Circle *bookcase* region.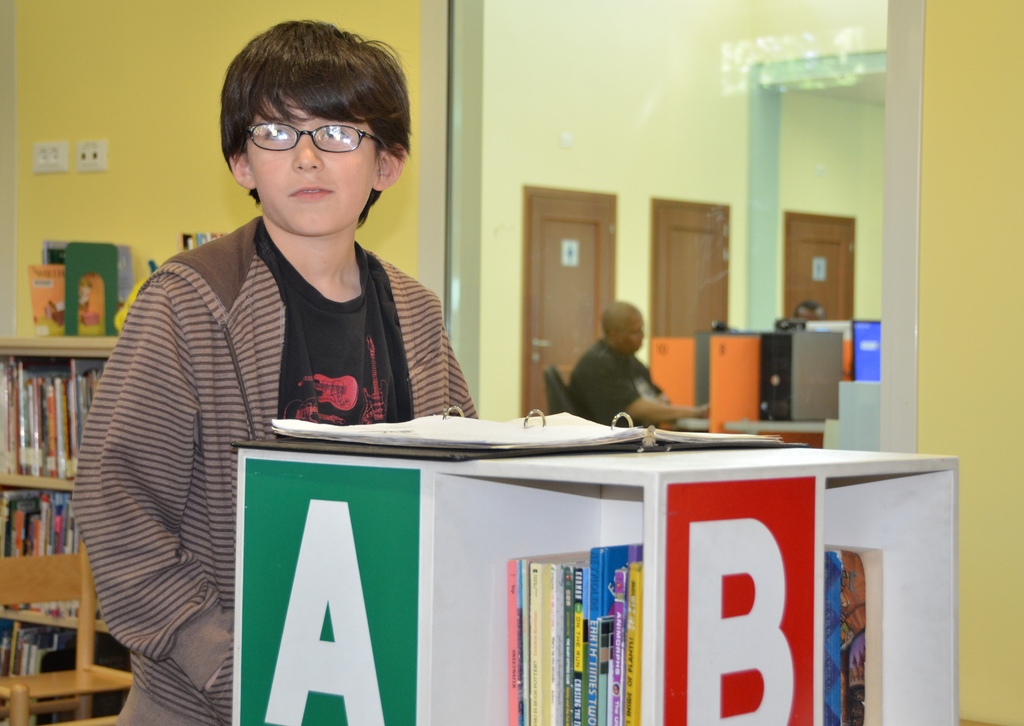
Region: x1=0, y1=321, x2=132, y2=725.
